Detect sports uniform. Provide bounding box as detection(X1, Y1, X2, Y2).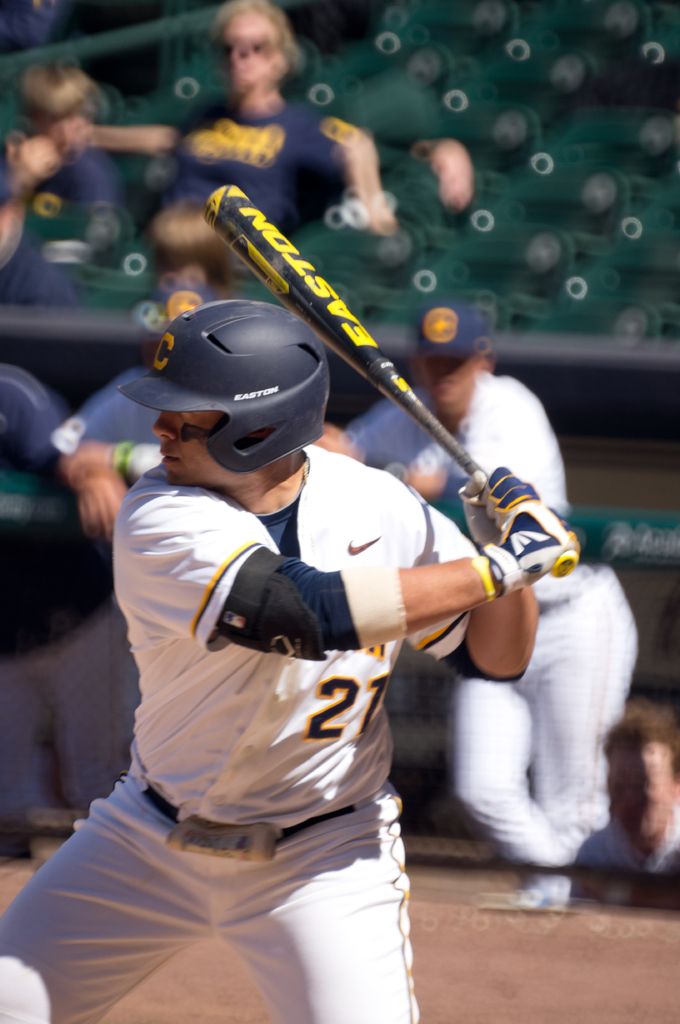
detection(51, 286, 222, 774).
